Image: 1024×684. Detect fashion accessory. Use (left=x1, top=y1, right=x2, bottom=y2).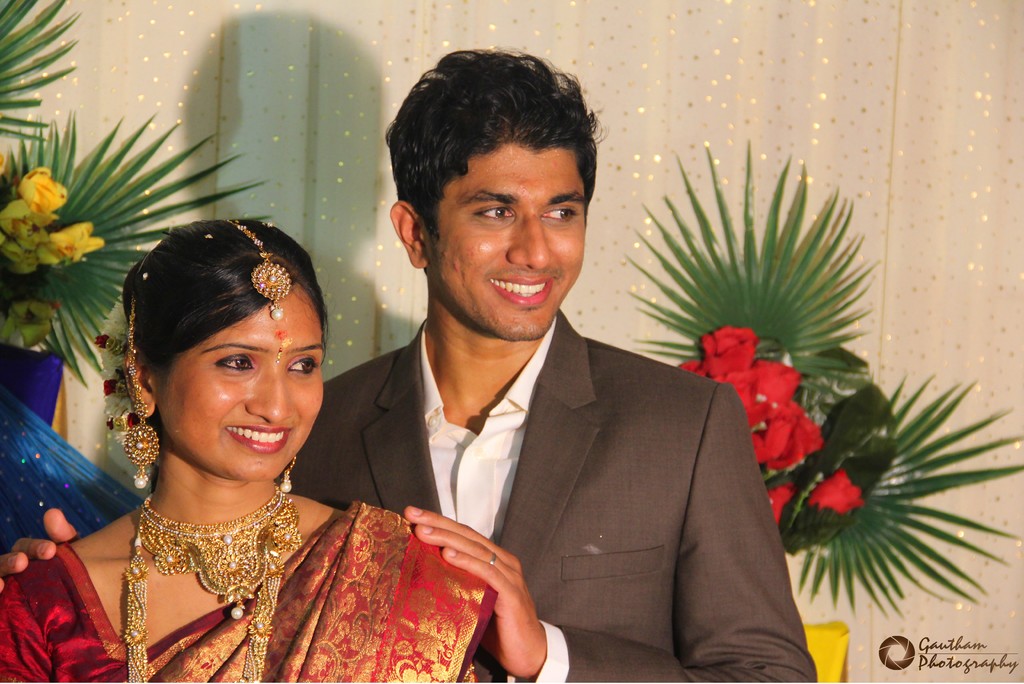
(left=122, top=552, right=276, bottom=683).
